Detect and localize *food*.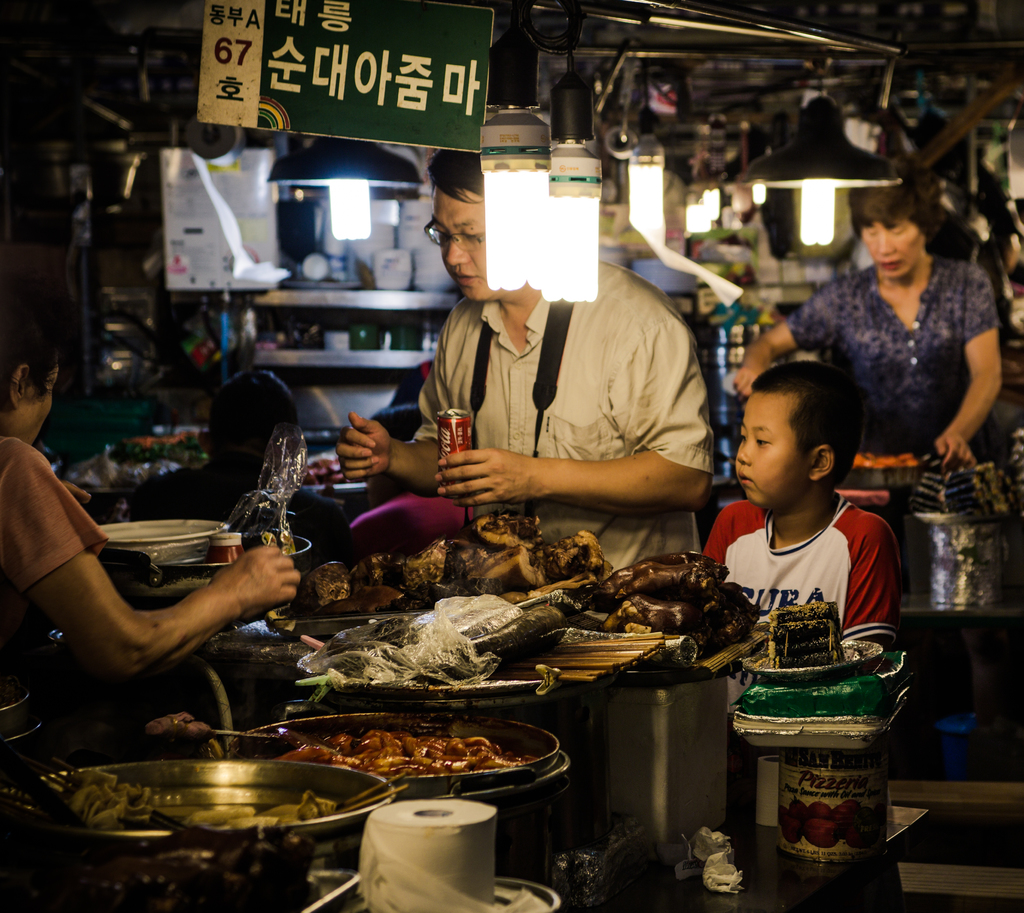
Localized at locate(282, 731, 508, 779).
